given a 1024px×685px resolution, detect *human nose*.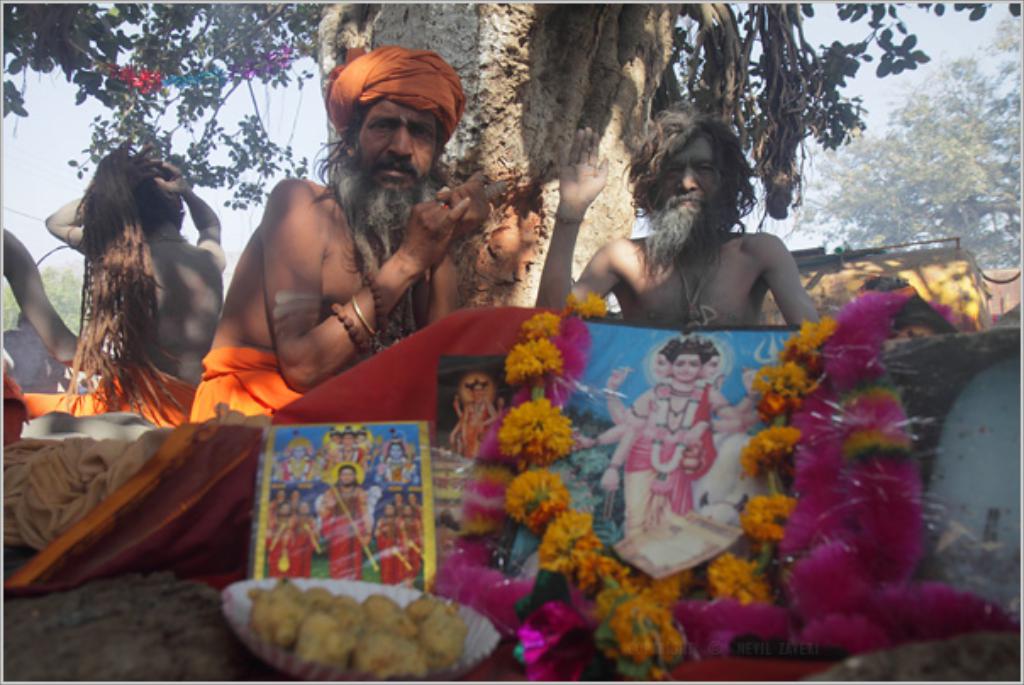
(385,124,415,159).
